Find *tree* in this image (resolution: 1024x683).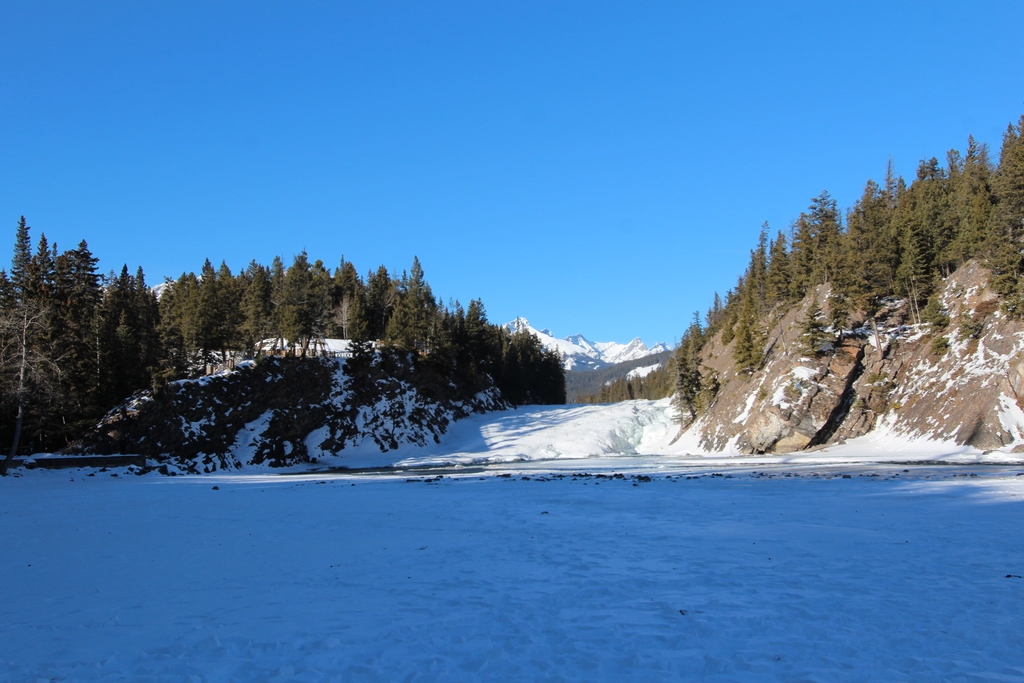
l=8, t=217, r=36, b=319.
